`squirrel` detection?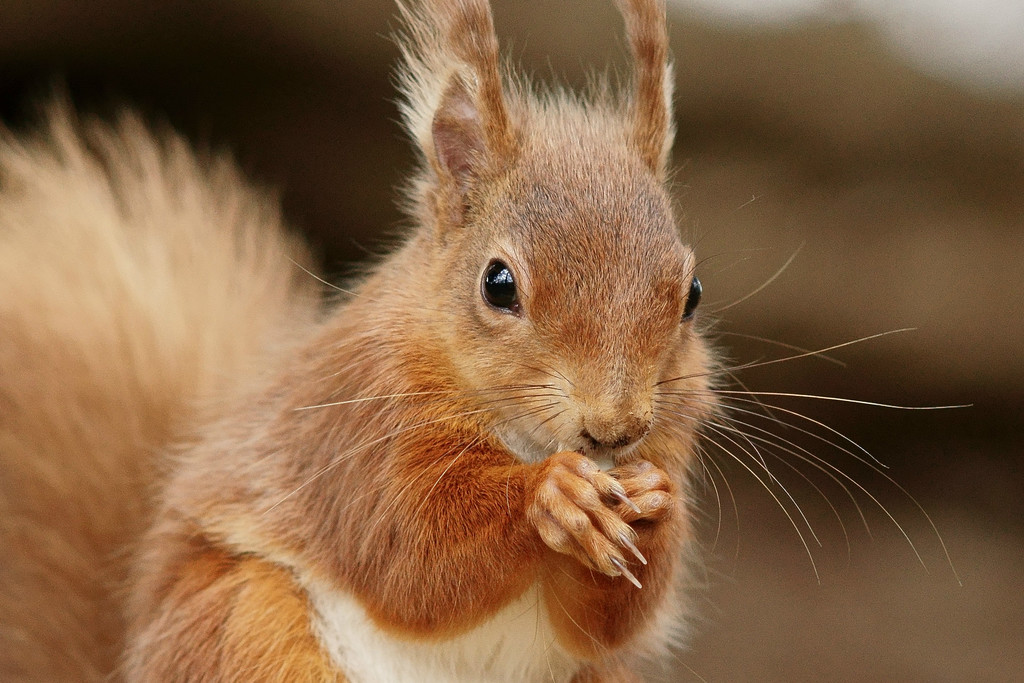
<region>0, 0, 975, 682</region>
